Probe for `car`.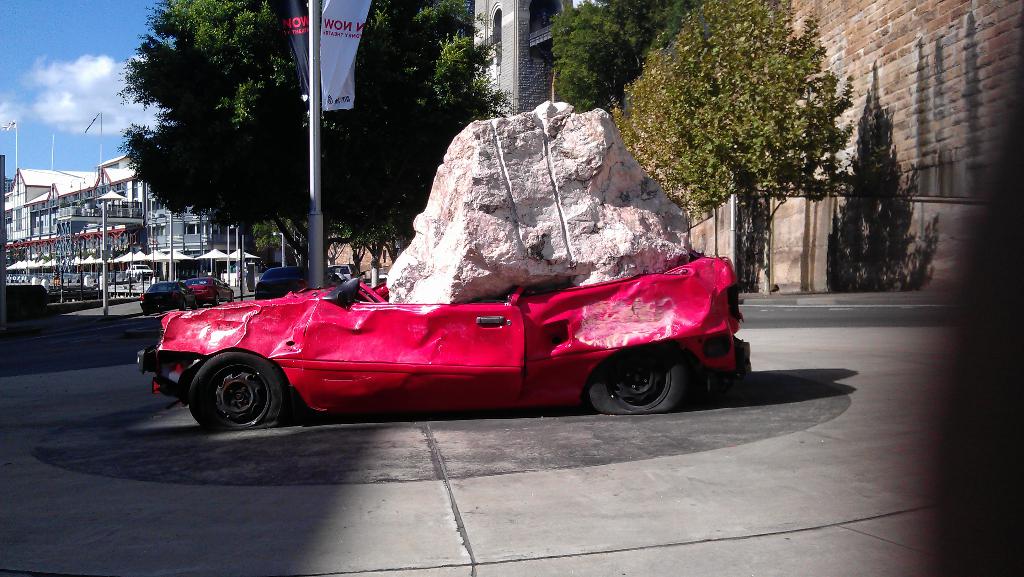
Probe result: 189:280:239:305.
